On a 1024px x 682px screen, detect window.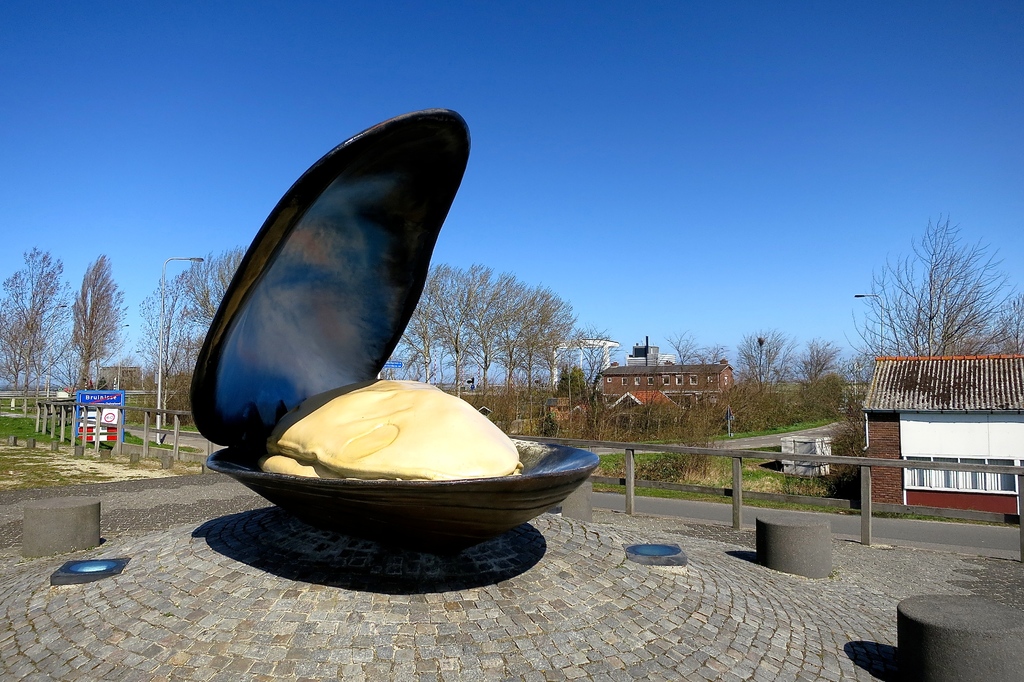
{"left": 906, "top": 455, "right": 934, "bottom": 490}.
